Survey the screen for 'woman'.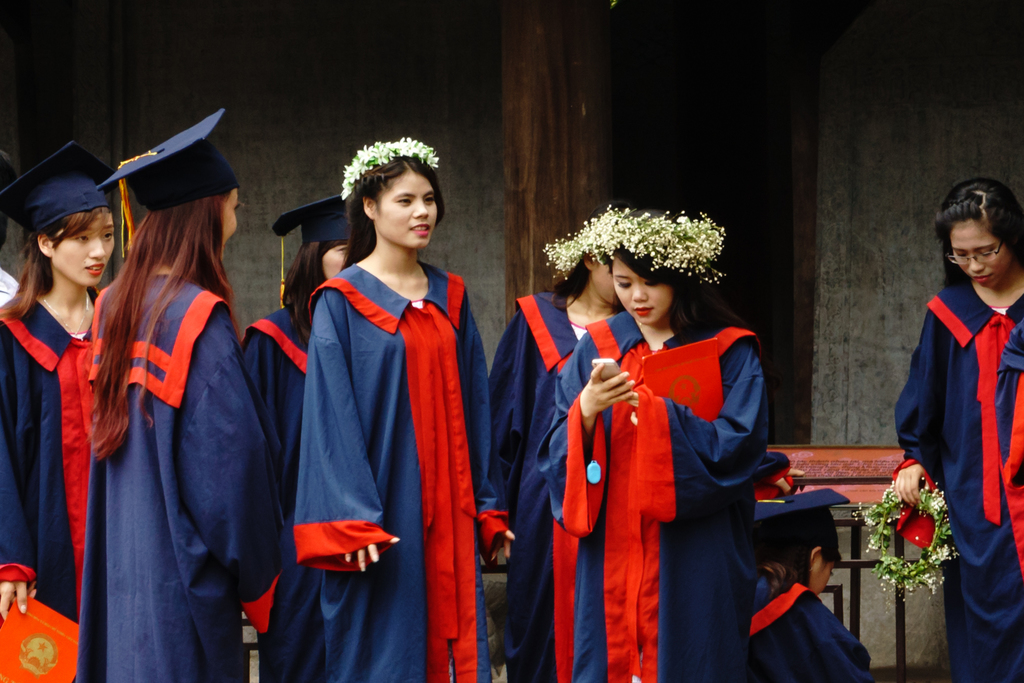
Survey found: detection(899, 178, 1023, 682).
